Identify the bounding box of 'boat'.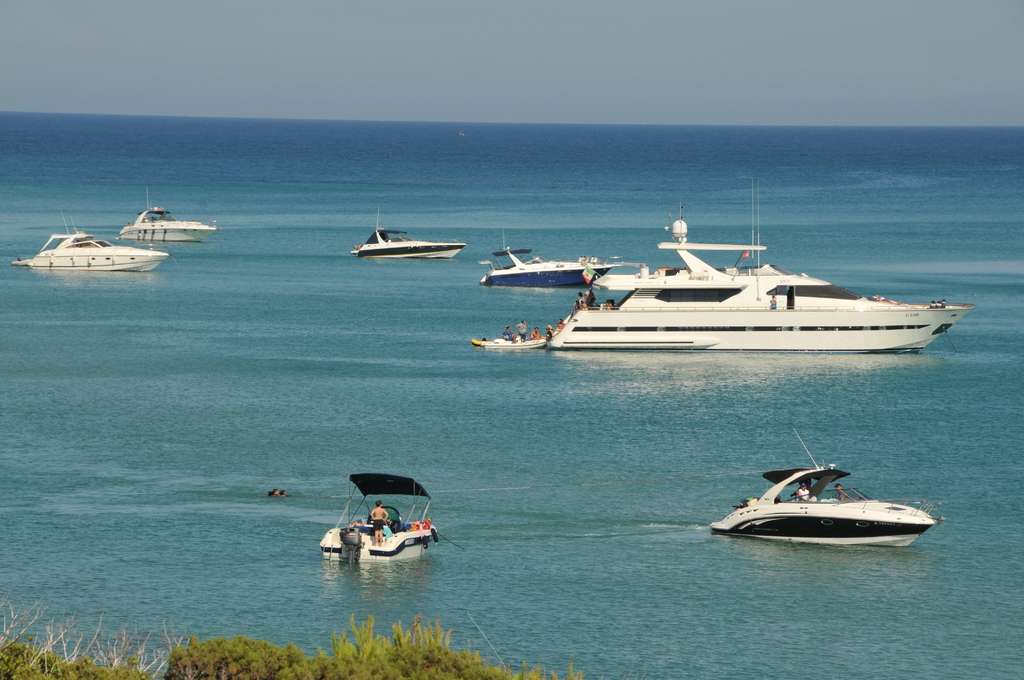
box=[320, 474, 440, 567].
